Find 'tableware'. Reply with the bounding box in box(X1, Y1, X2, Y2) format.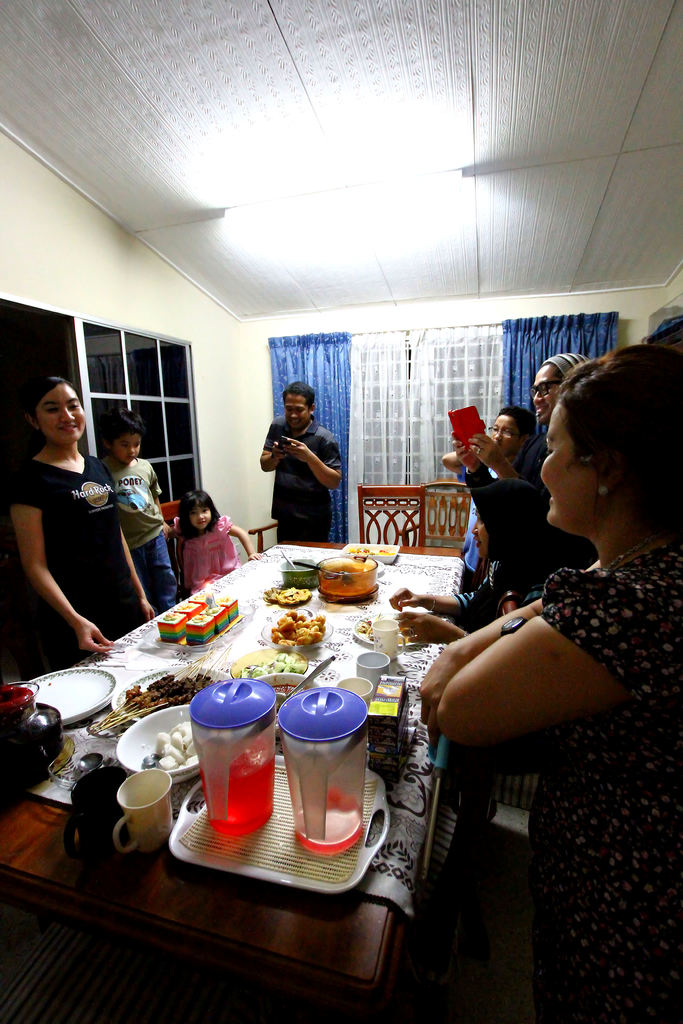
box(338, 676, 378, 709).
